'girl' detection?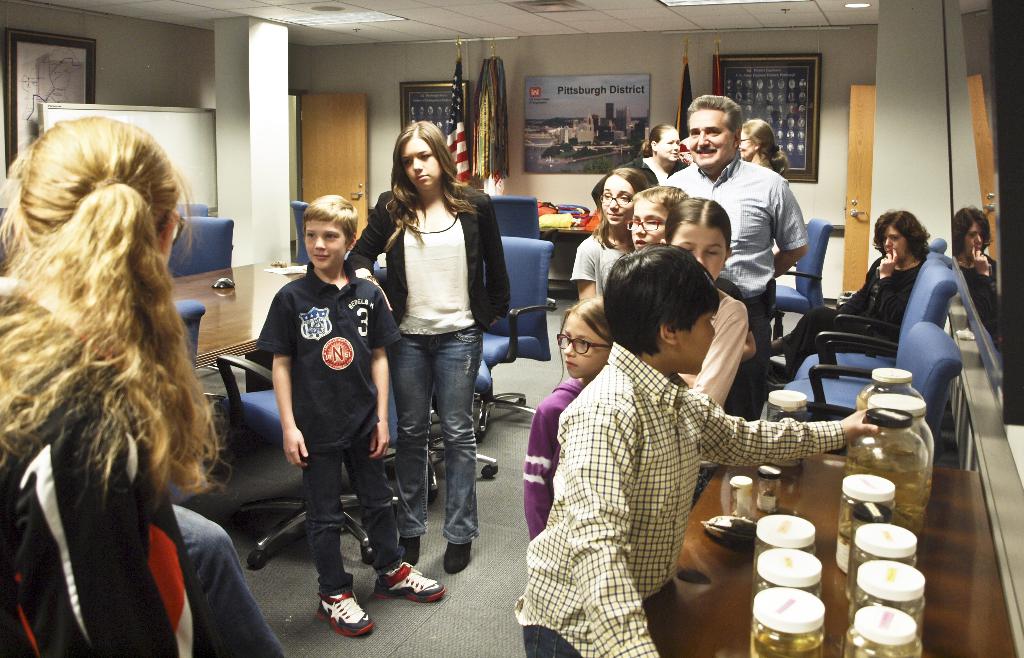
l=523, t=294, r=614, b=537
